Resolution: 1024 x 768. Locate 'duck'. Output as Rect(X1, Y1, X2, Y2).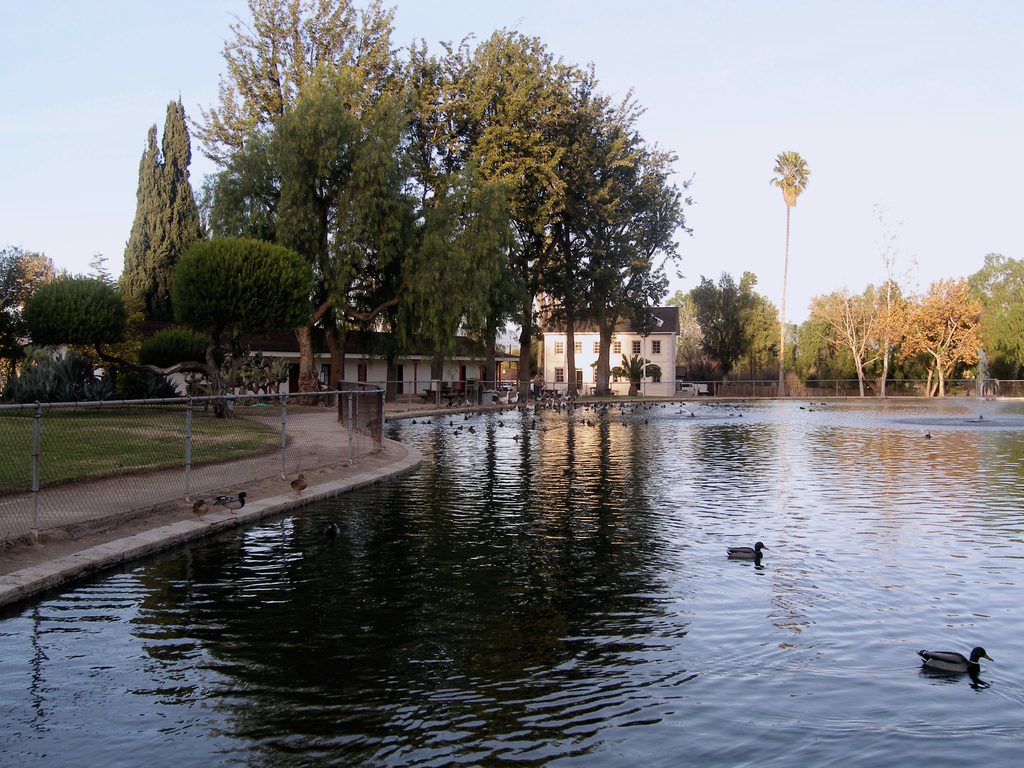
Rect(919, 644, 994, 676).
